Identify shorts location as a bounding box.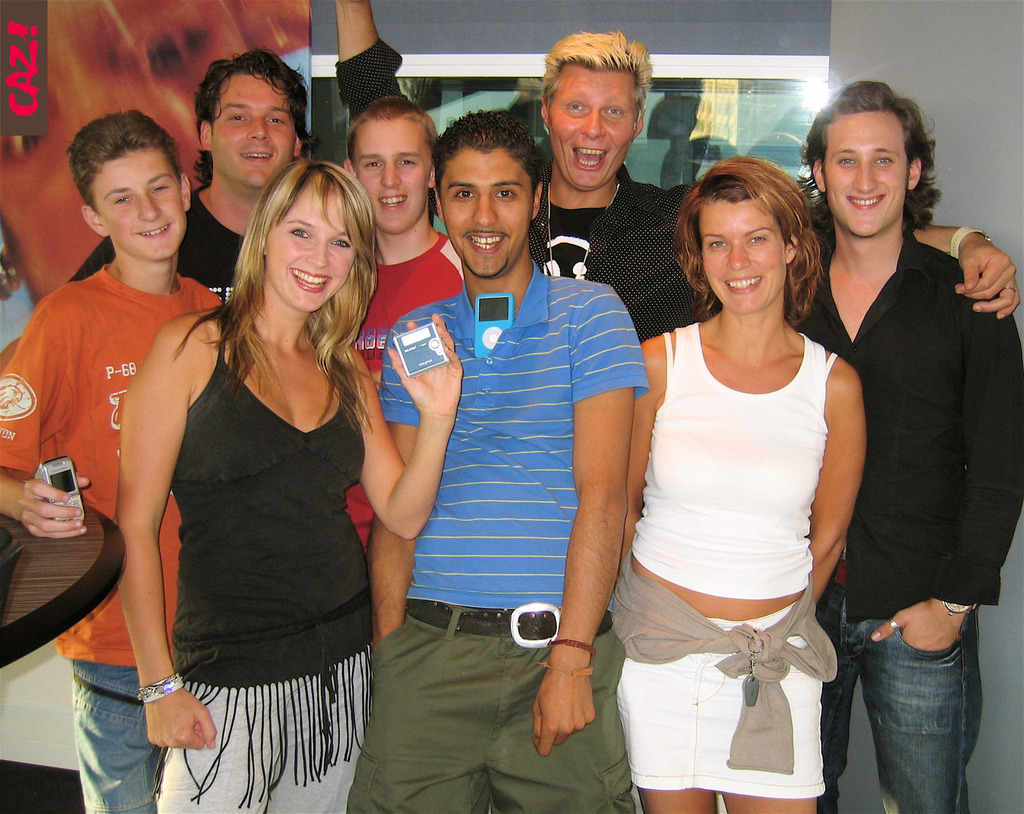
[616,604,823,797].
